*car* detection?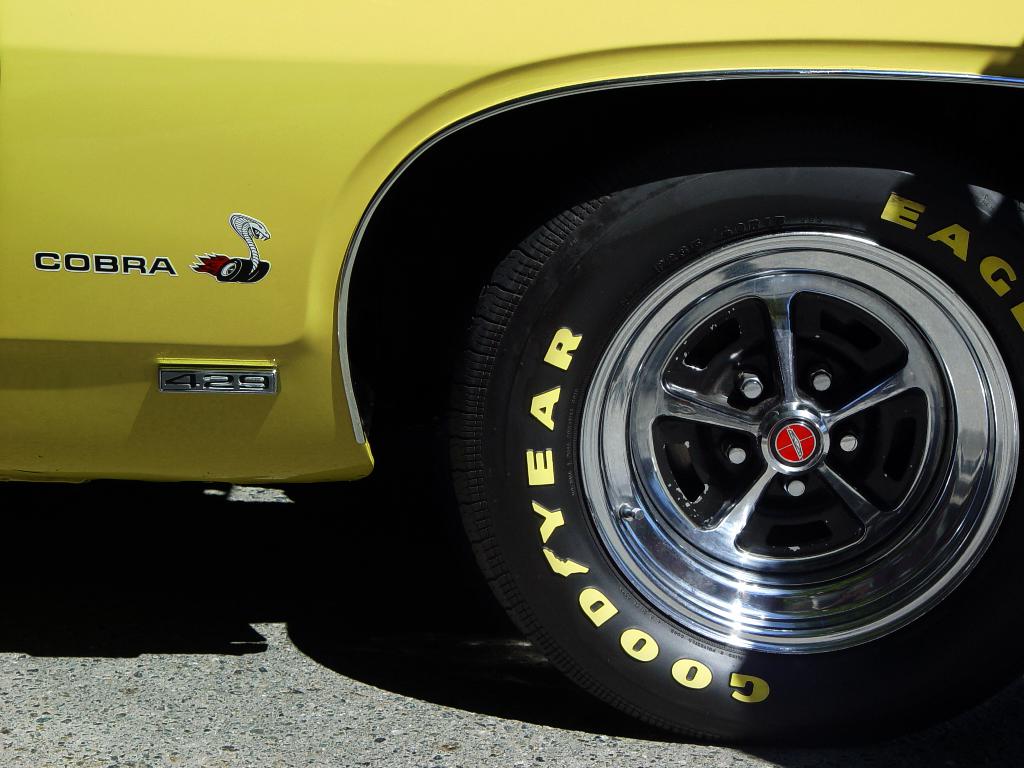
bbox=[0, 0, 1023, 746]
